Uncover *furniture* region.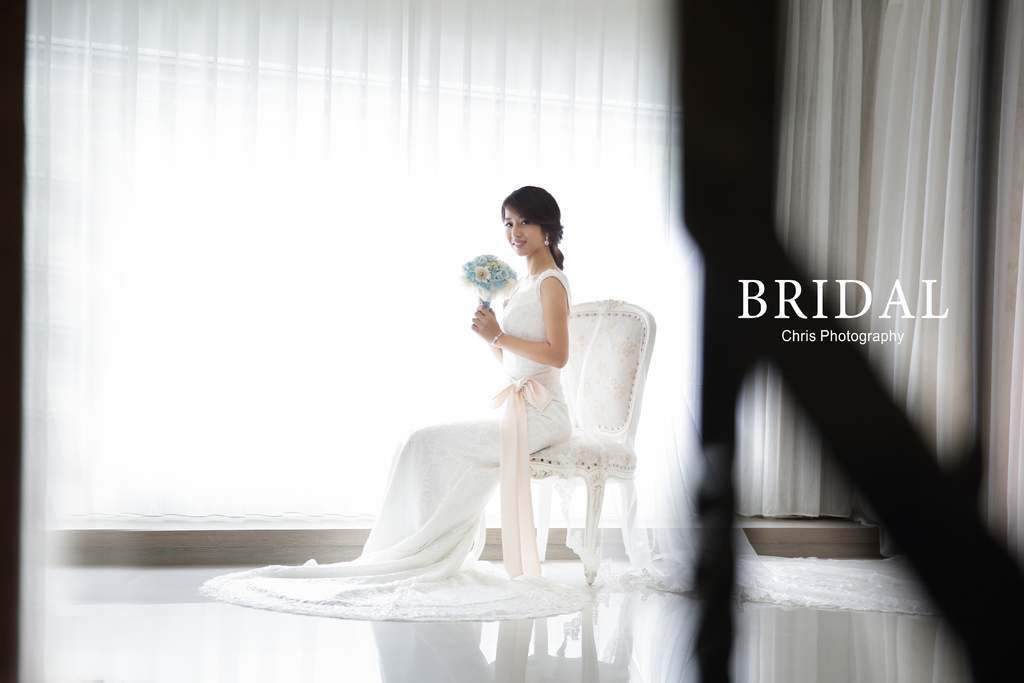
Uncovered: bbox(525, 299, 656, 588).
